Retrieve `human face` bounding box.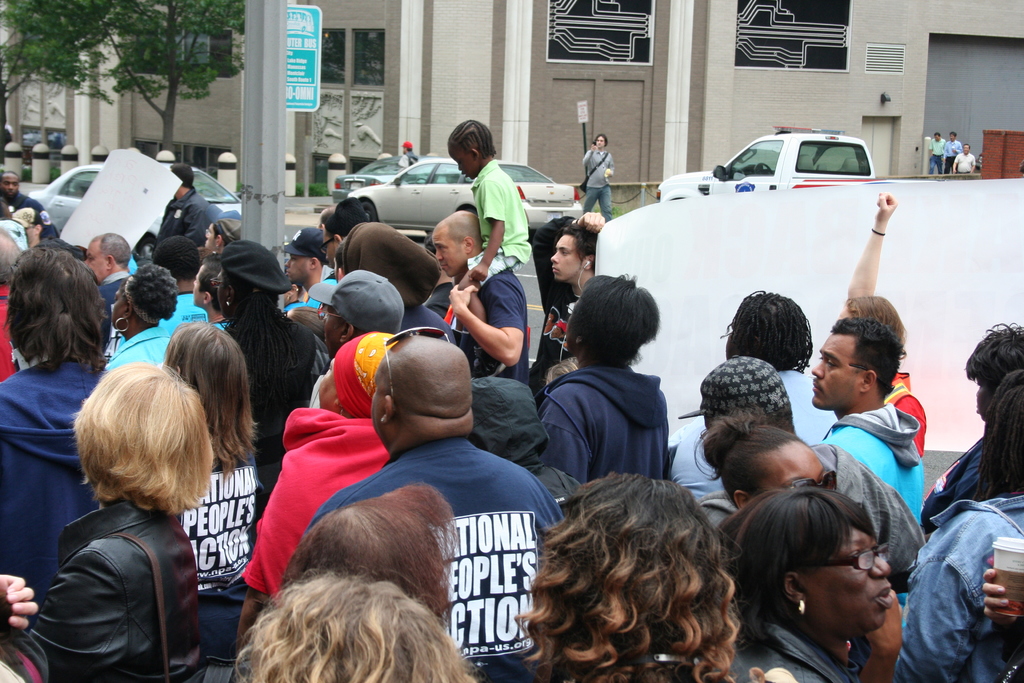
Bounding box: select_region(433, 227, 468, 276).
